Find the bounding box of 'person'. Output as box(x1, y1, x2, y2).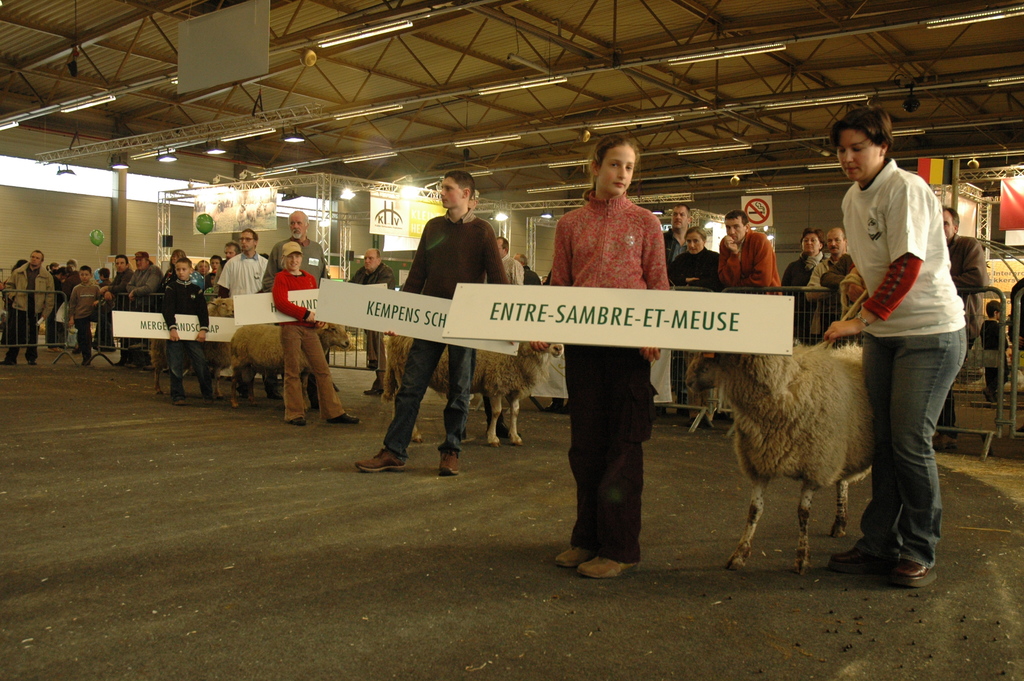
box(351, 172, 508, 482).
